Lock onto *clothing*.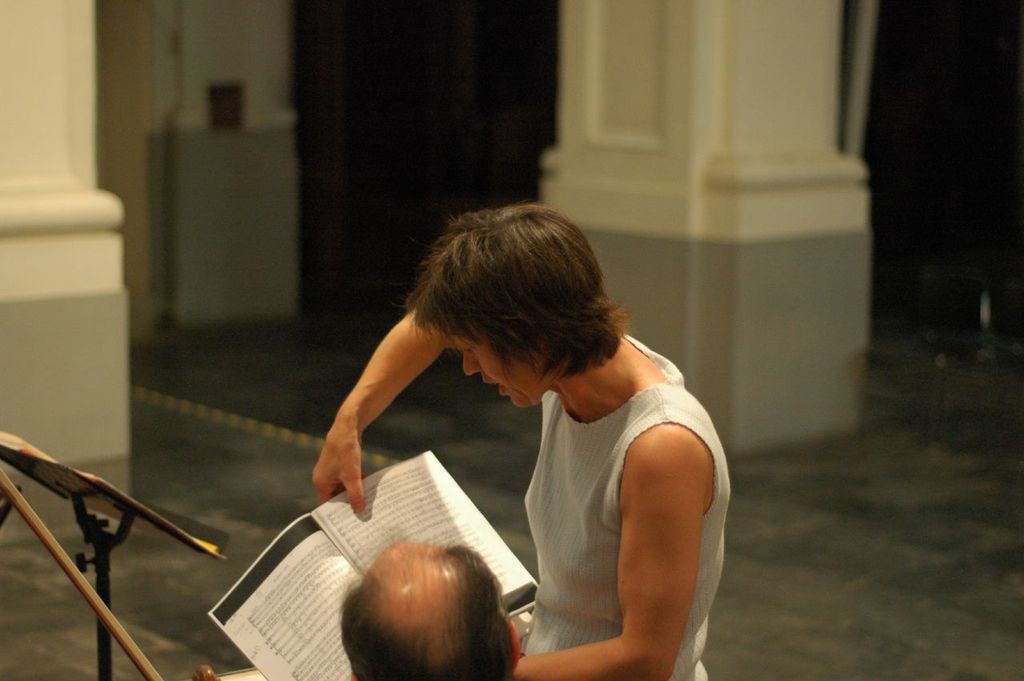
Locked: <box>519,335,731,680</box>.
